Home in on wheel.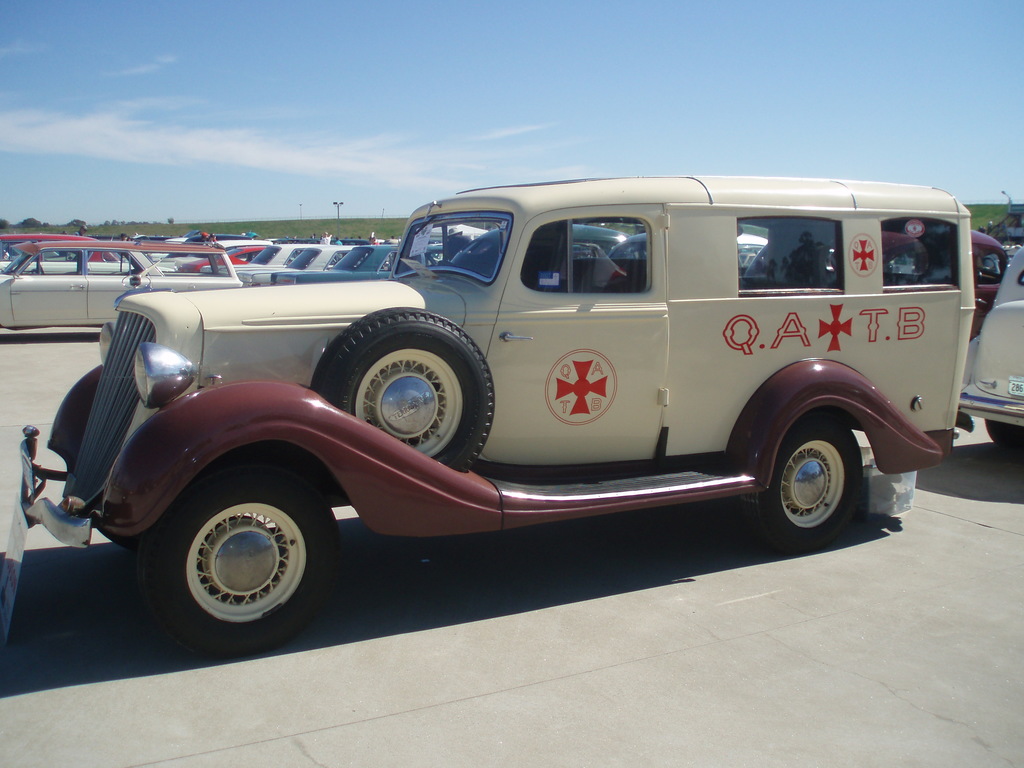
Homed in at crop(140, 483, 330, 636).
